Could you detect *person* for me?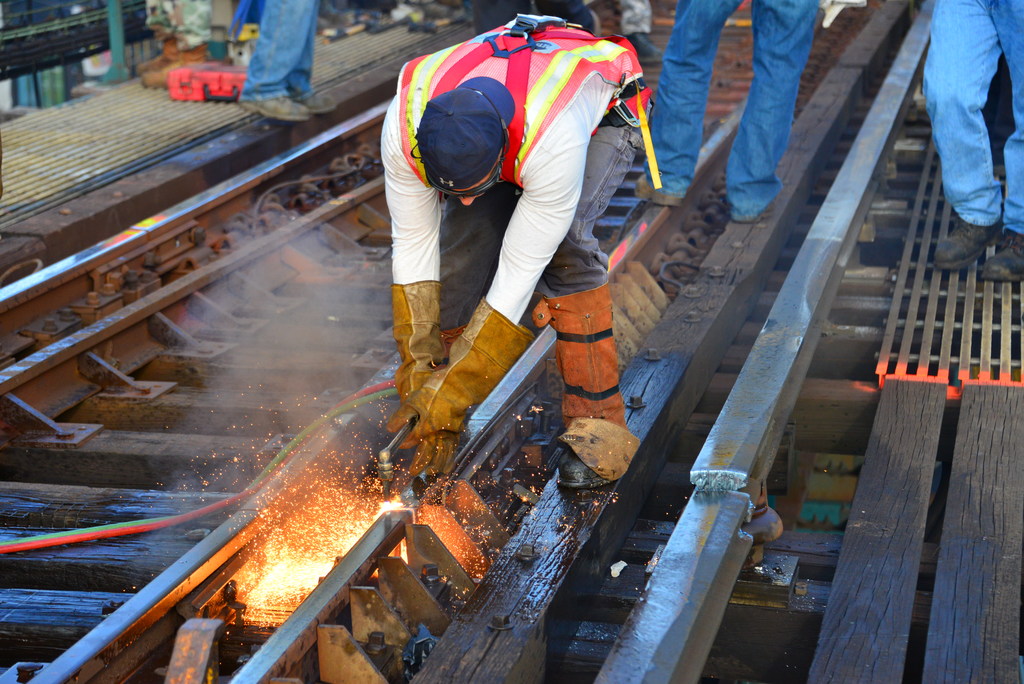
Detection result: 345, 0, 679, 475.
